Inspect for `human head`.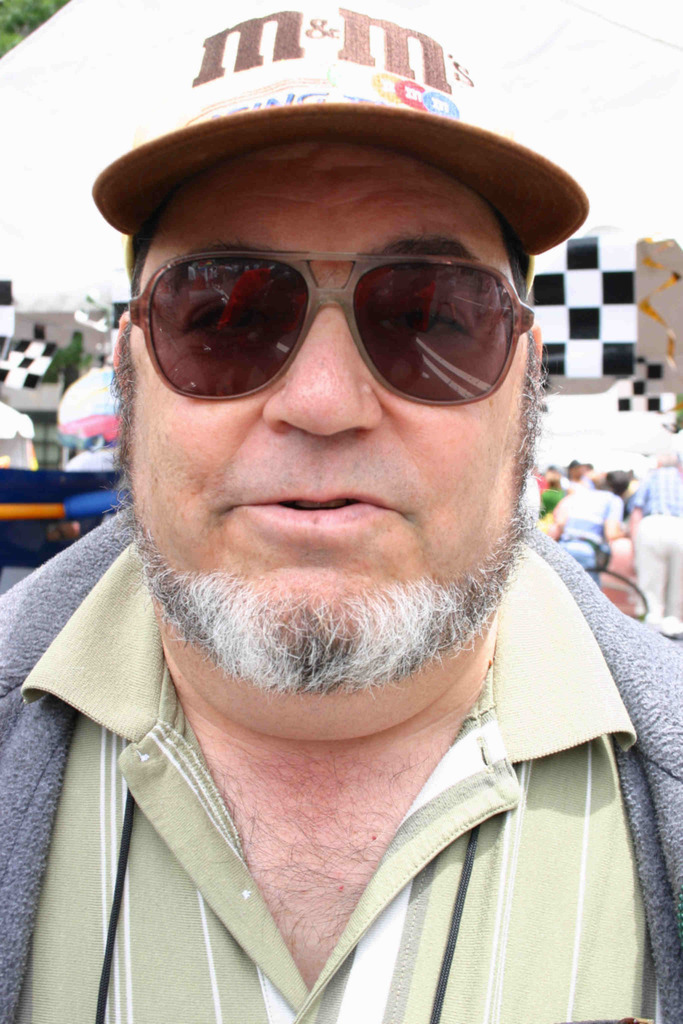
Inspection: select_region(567, 455, 588, 480).
